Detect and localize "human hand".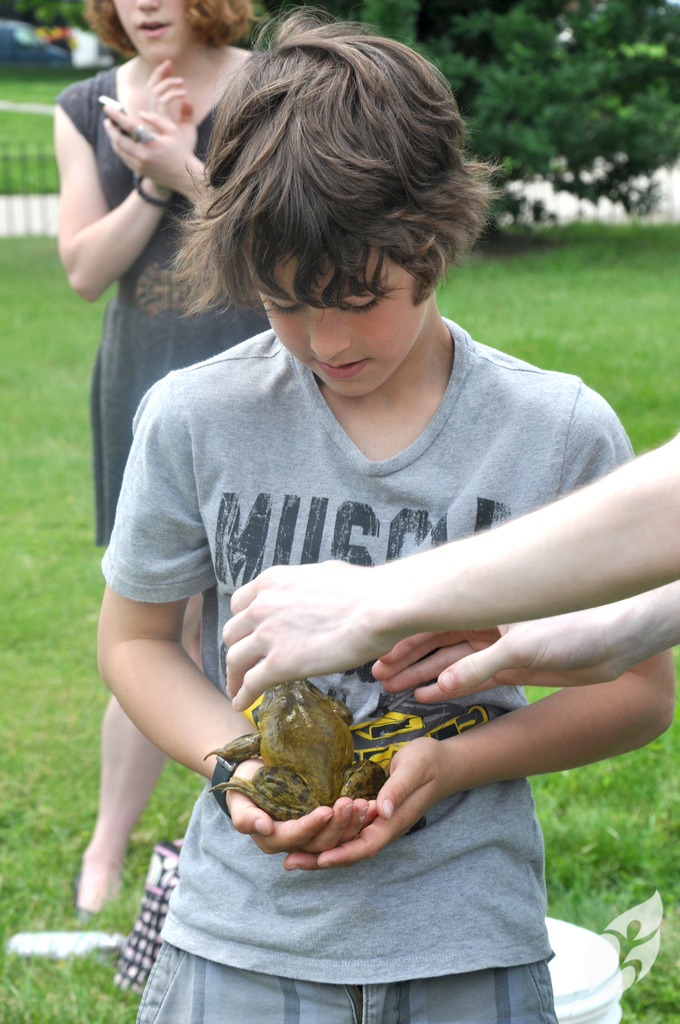
Localized at x1=367 y1=605 x2=640 y2=708.
